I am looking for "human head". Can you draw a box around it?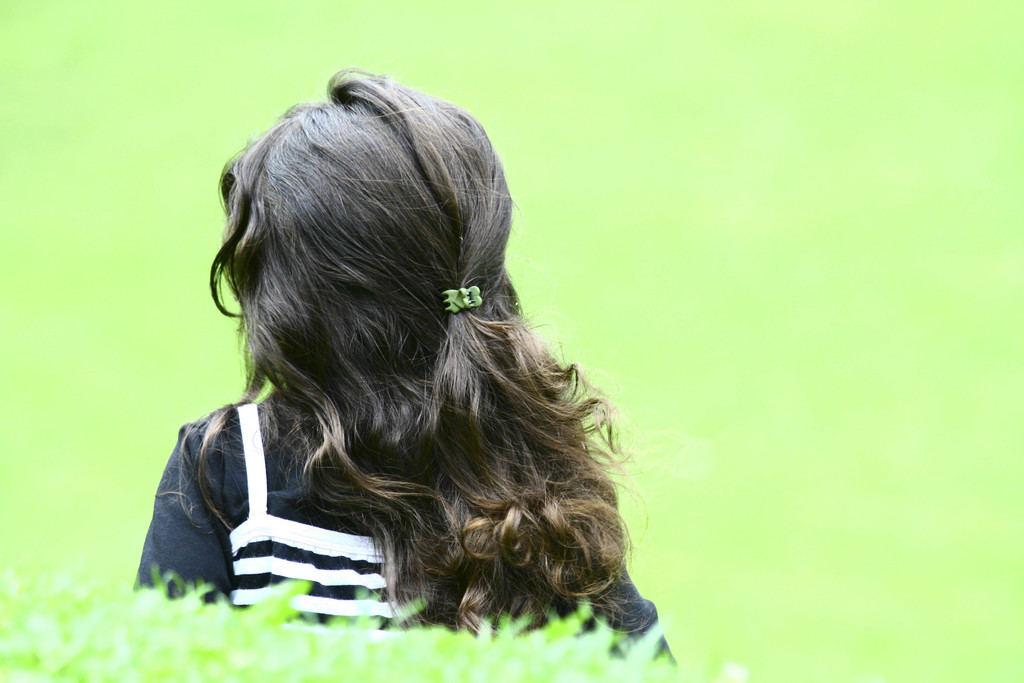
Sure, the bounding box is 195/85/504/452.
